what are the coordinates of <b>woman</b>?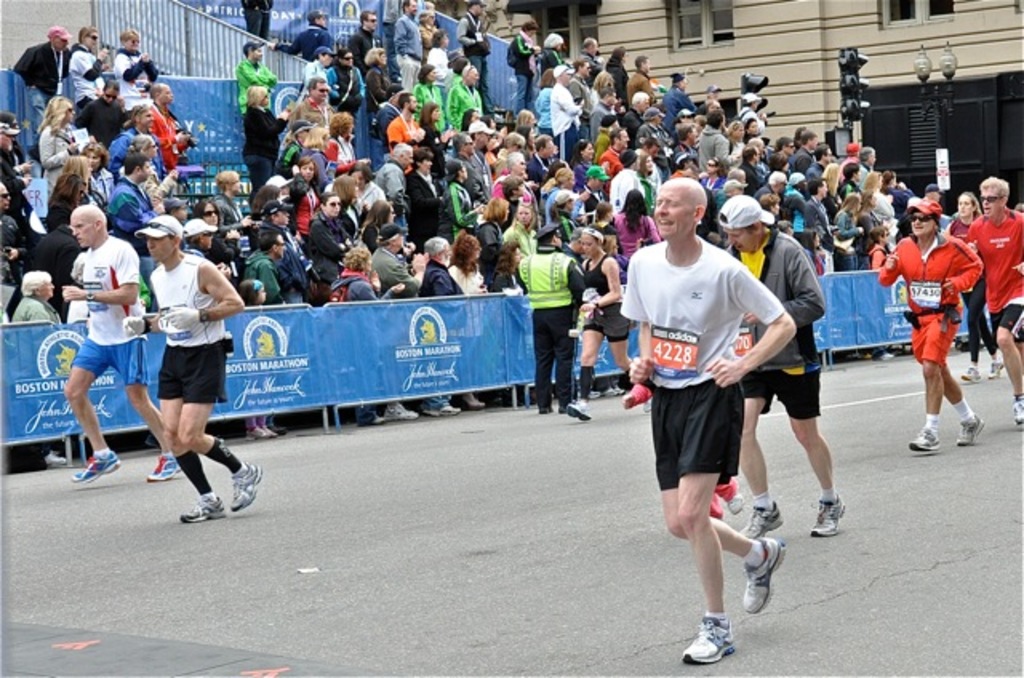
<region>118, 131, 176, 216</region>.
